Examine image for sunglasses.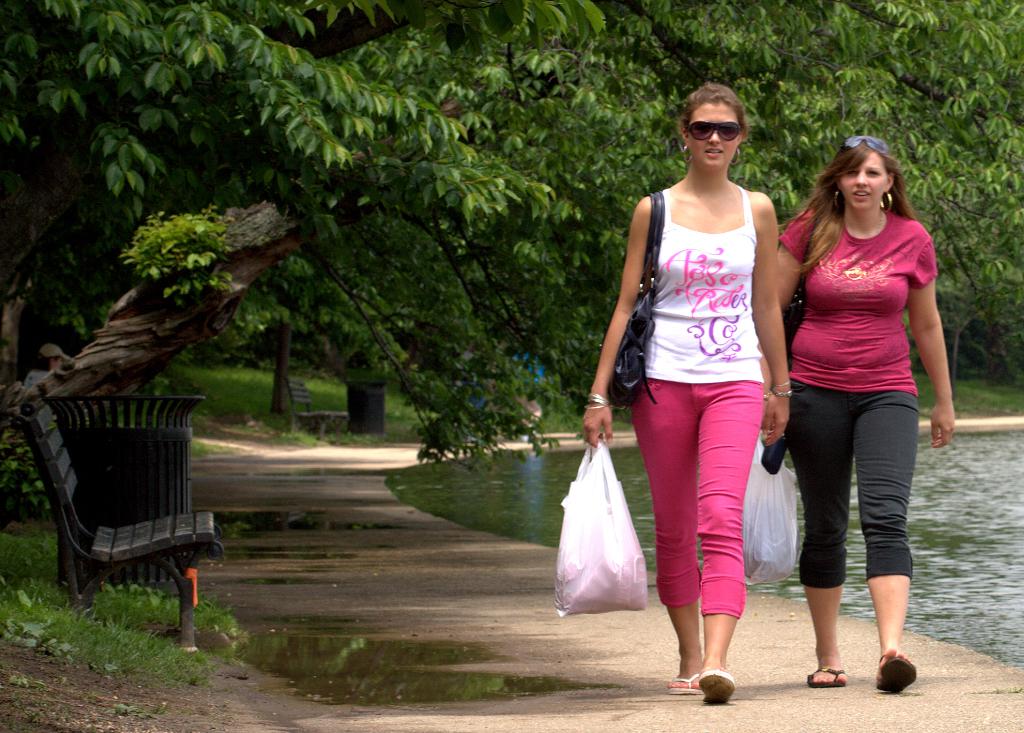
Examination result: (left=687, top=120, right=744, bottom=145).
